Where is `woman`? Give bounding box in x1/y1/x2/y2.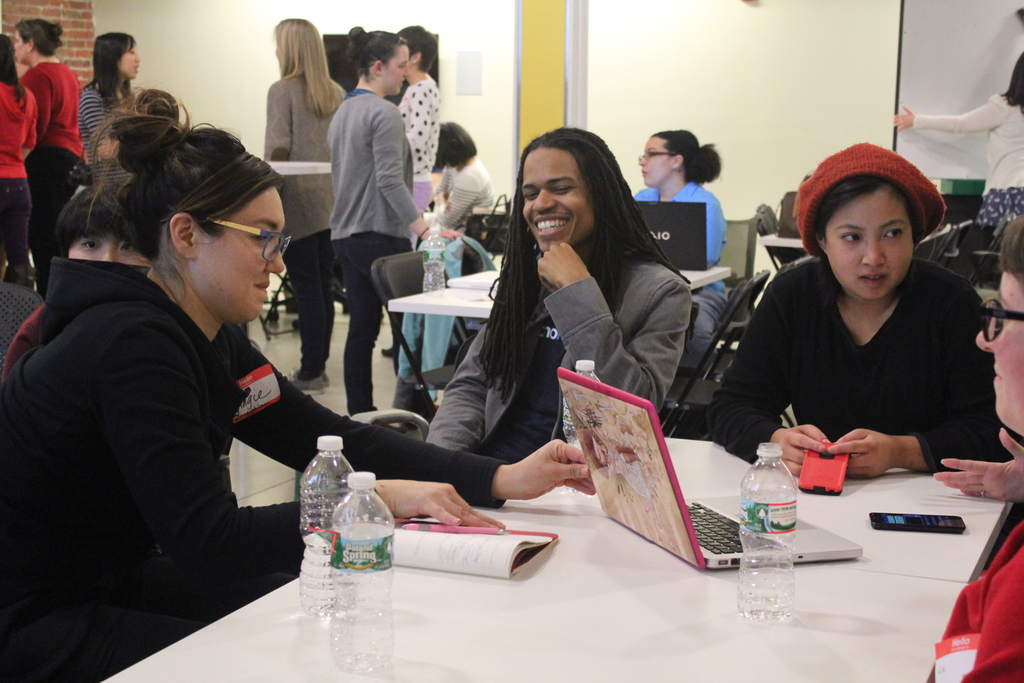
12/20/90/300.
